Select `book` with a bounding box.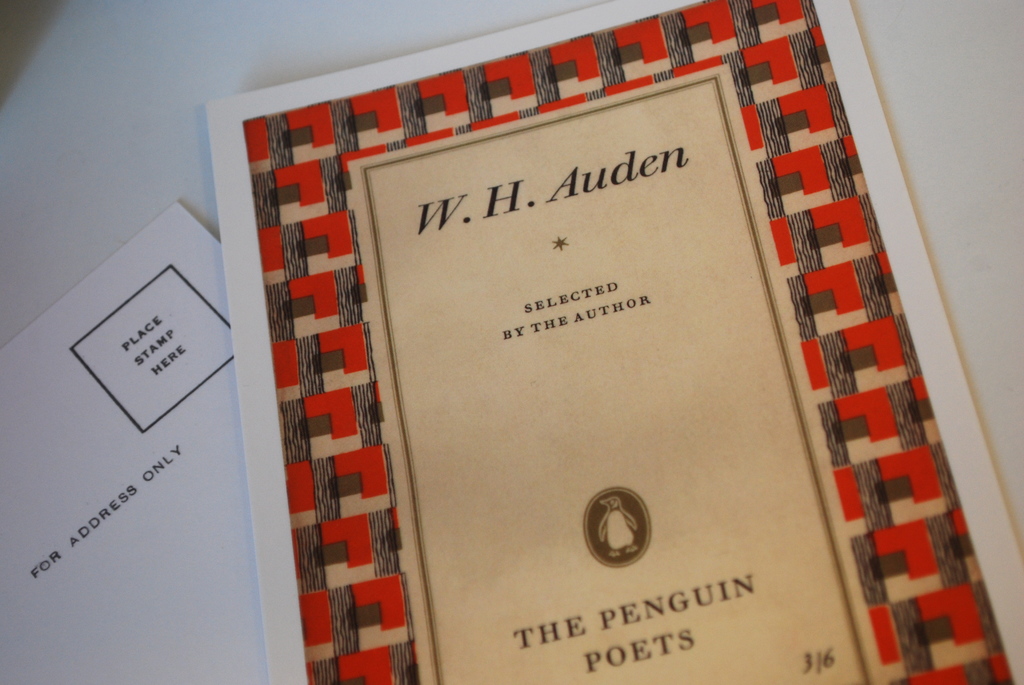
x1=220 y1=1 x2=1023 y2=684.
